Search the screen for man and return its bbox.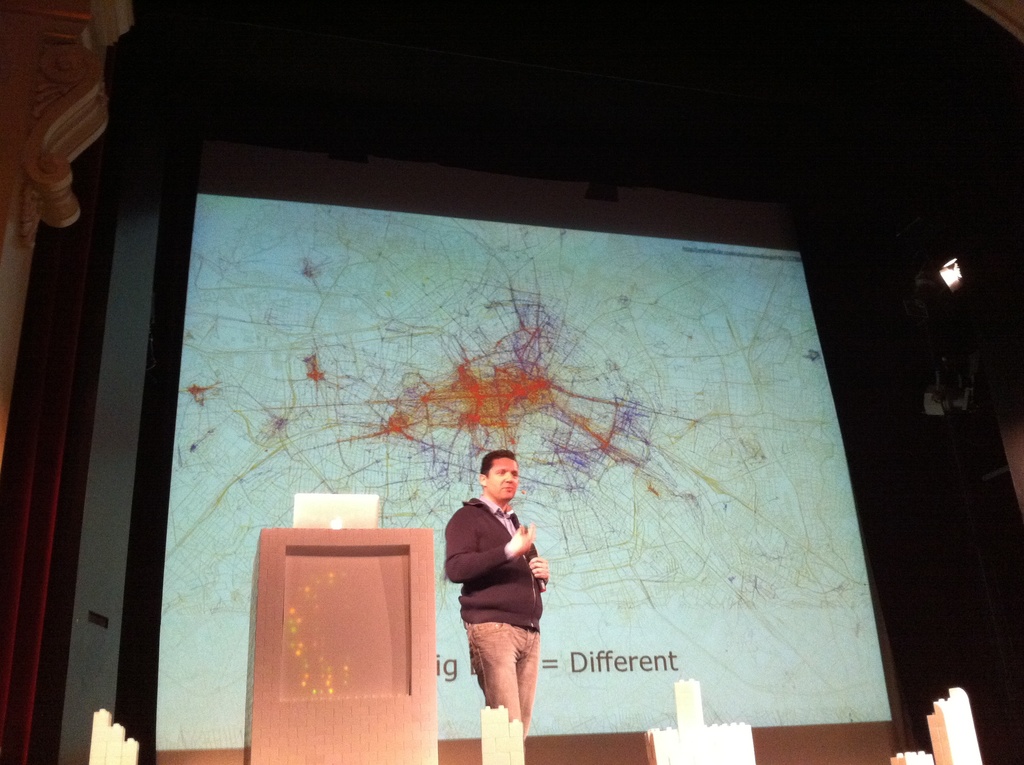
Found: [442,455,564,739].
